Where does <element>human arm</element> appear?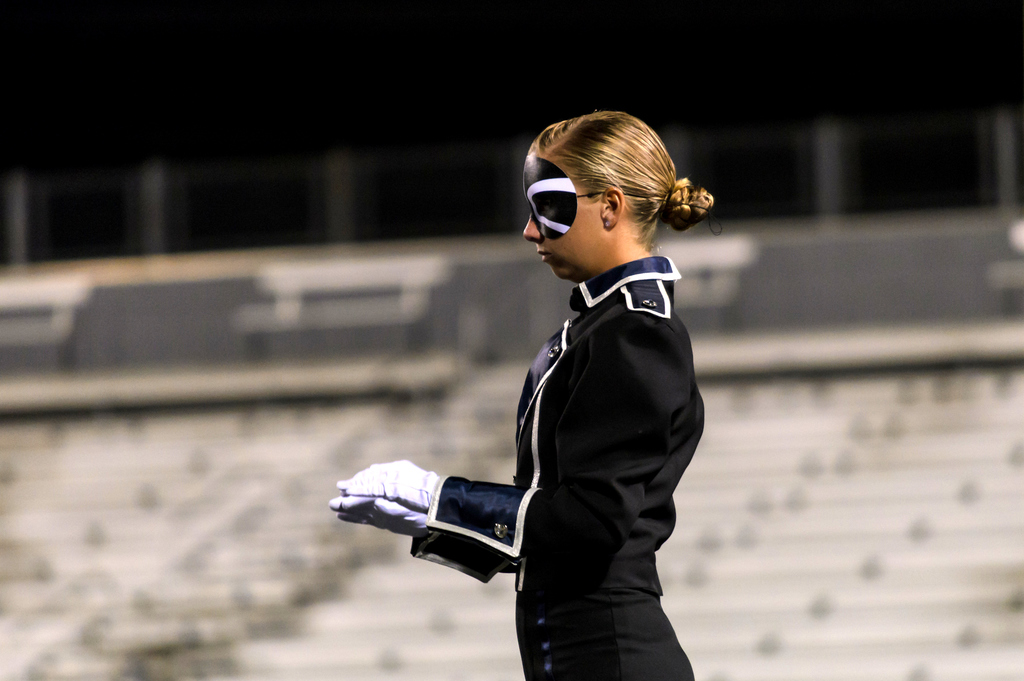
Appears at (320,390,526,576).
